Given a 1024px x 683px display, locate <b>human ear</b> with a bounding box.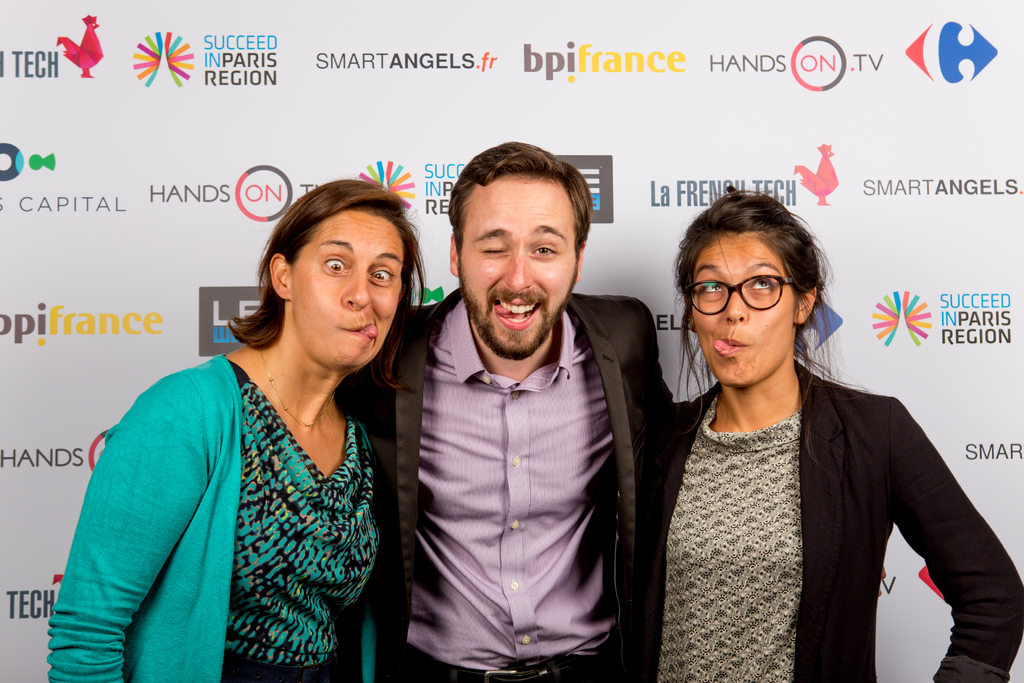
Located: [x1=792, y1=287, x2=816, y2=325].
